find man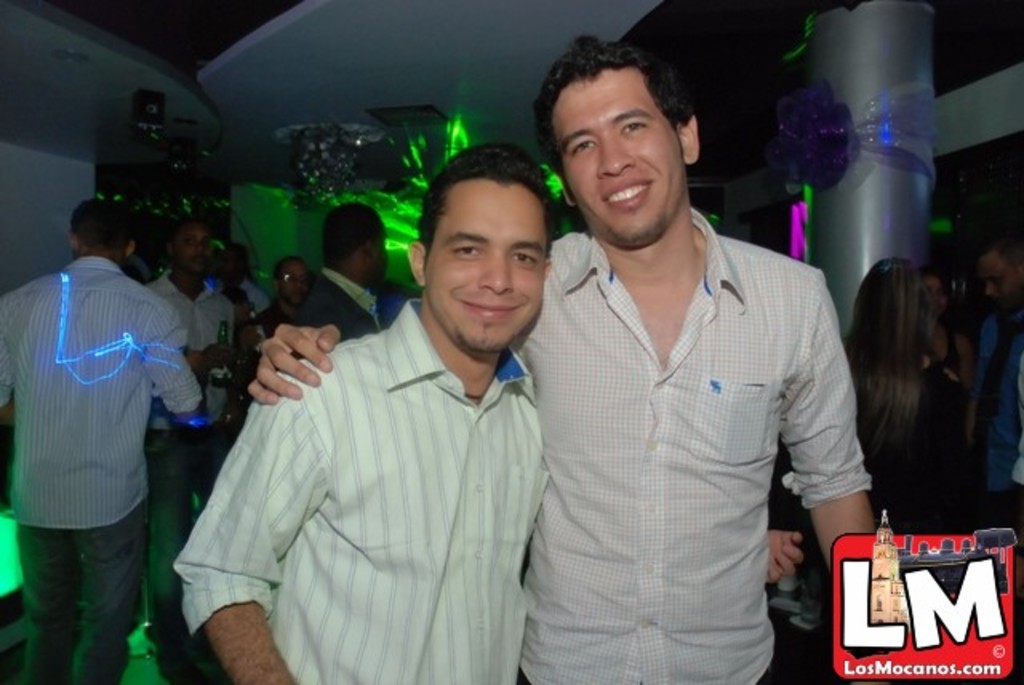
(139, 219, 246, 683)
